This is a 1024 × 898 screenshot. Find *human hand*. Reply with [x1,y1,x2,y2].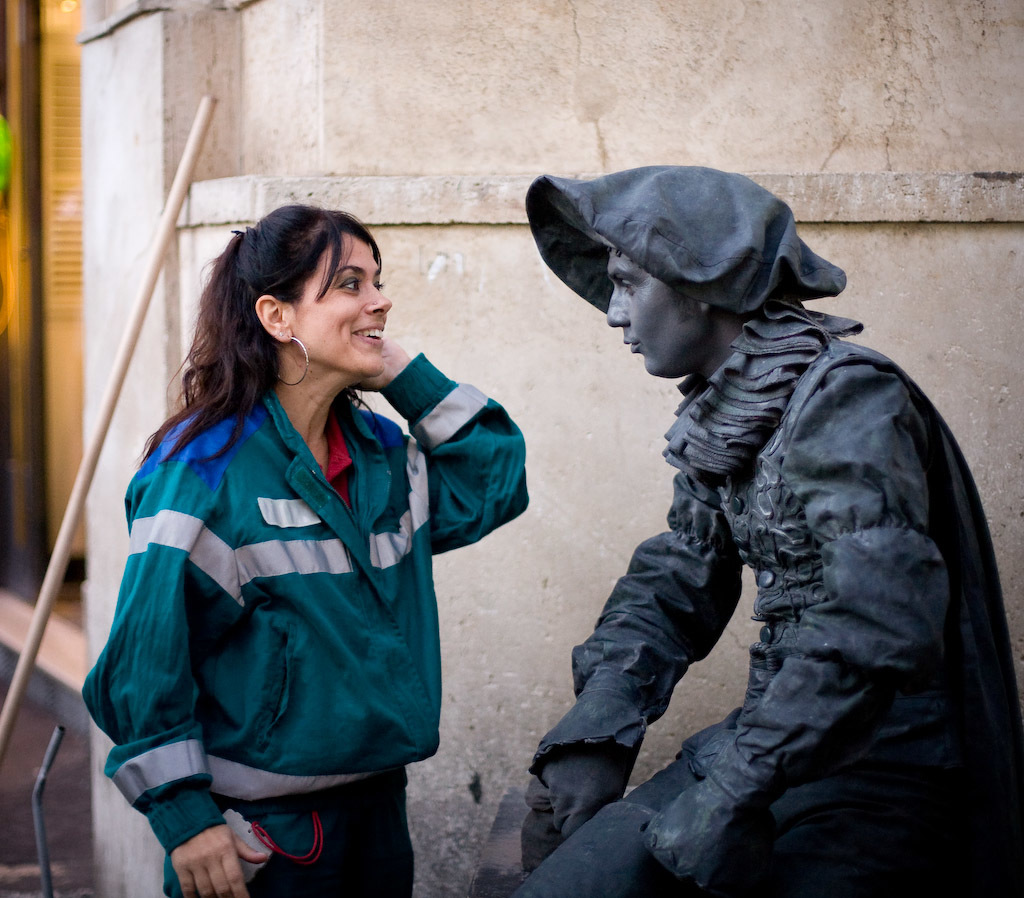
[638,779,760,896].
